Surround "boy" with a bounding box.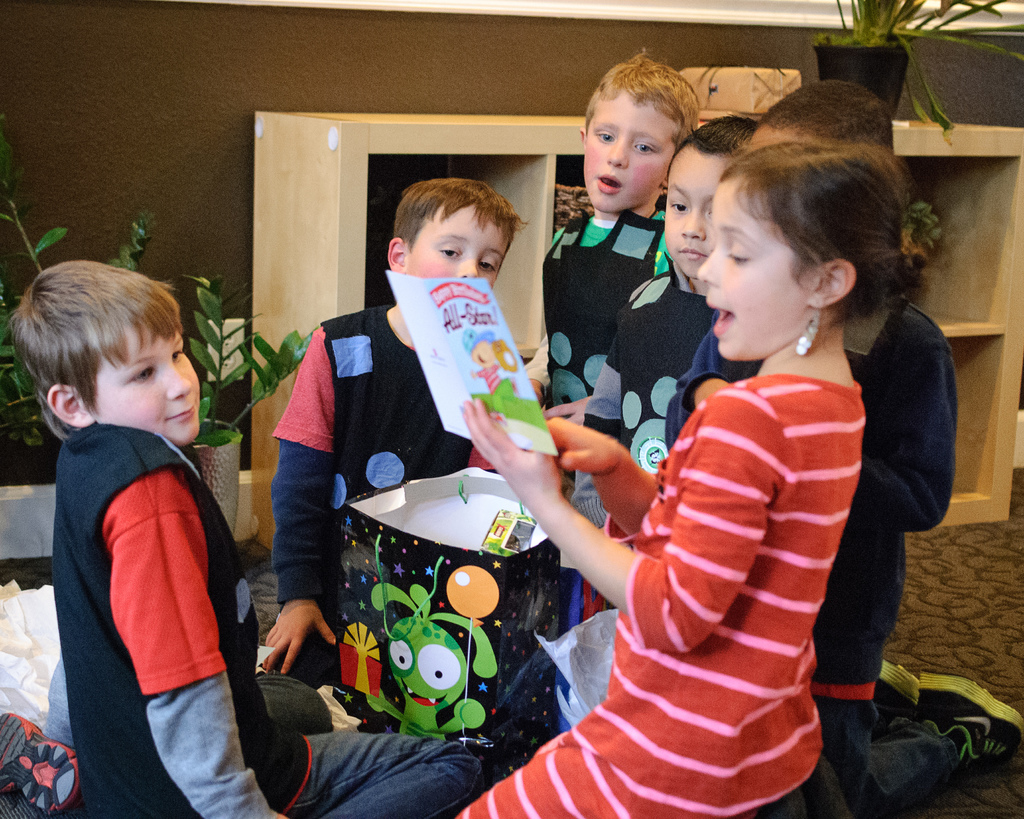
(left=275, top=179, right=532, bottom=684).
